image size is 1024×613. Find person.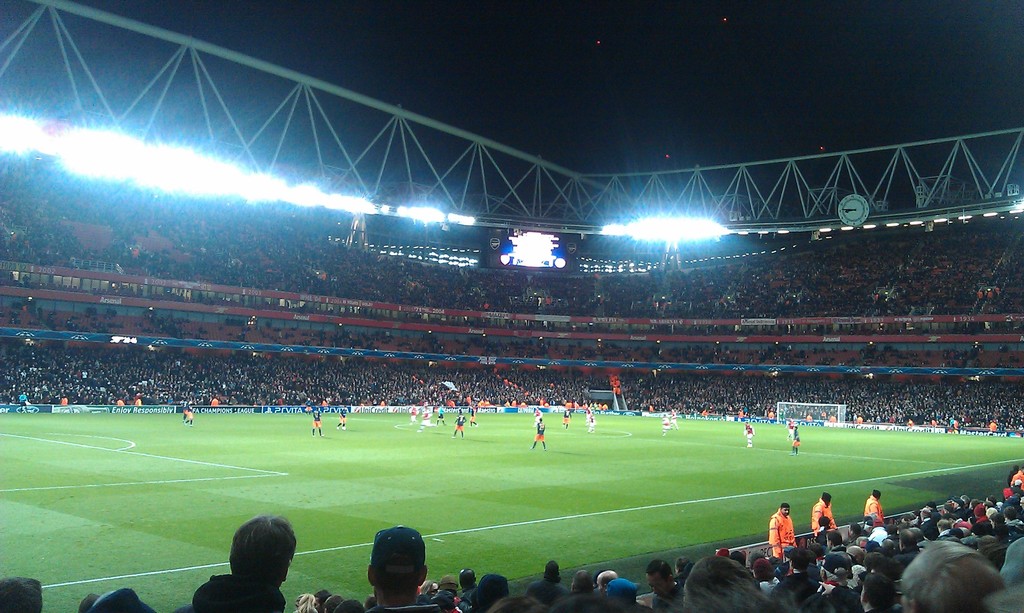
[585, 405, 596, 423].
